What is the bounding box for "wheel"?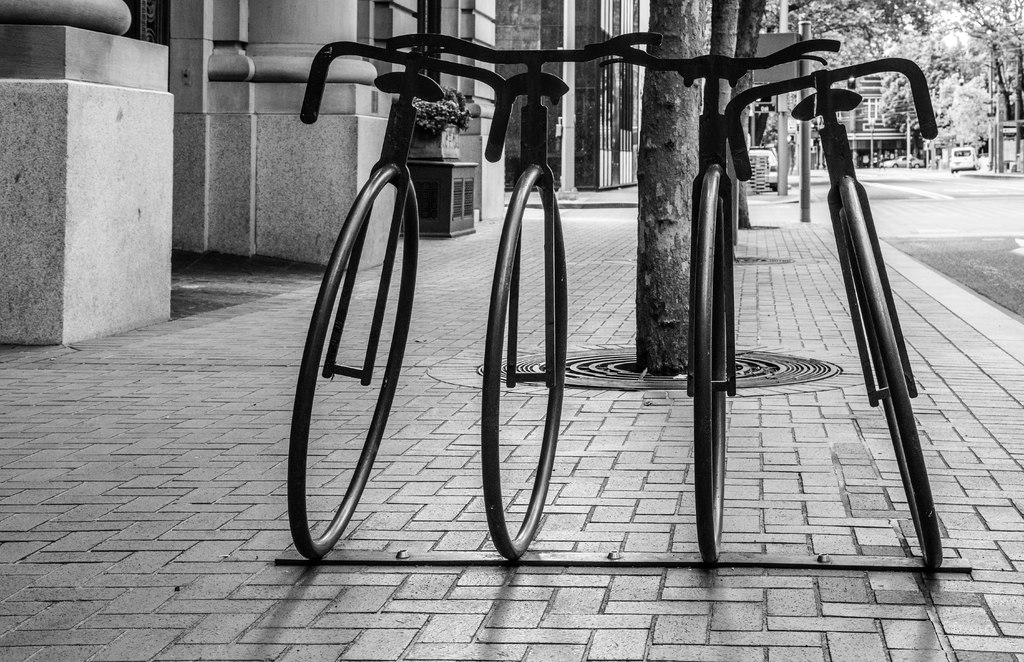
l=839, t=177, r=943, b=568.
